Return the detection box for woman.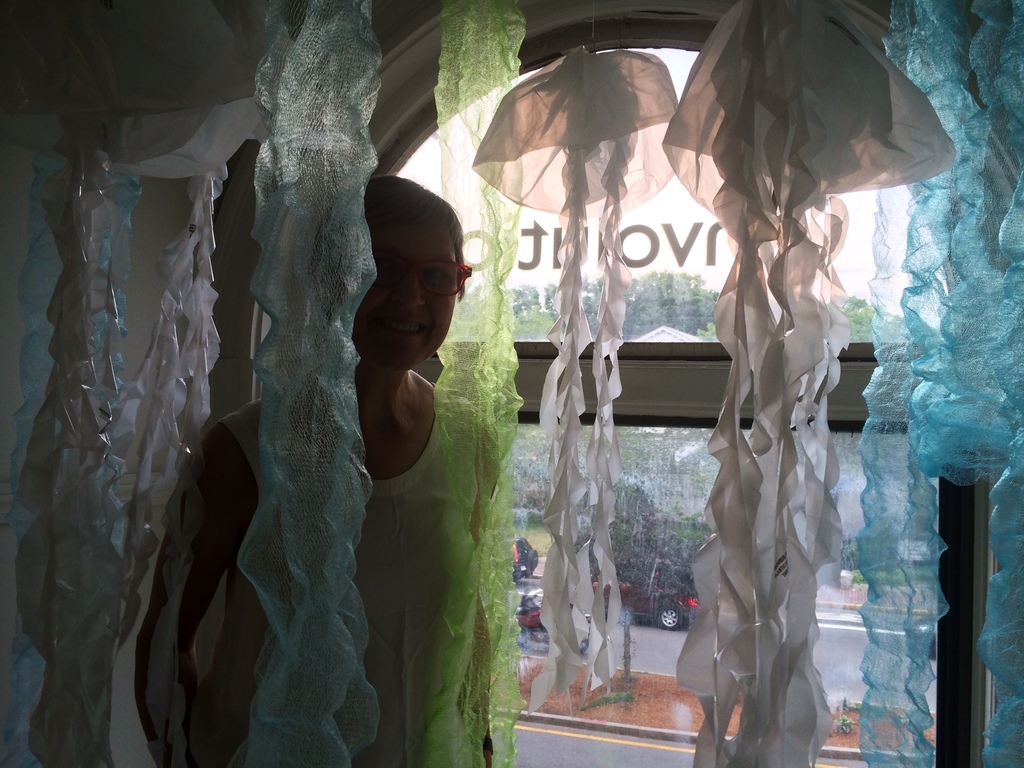
left=134, top=170, right=506, bottom=767.
